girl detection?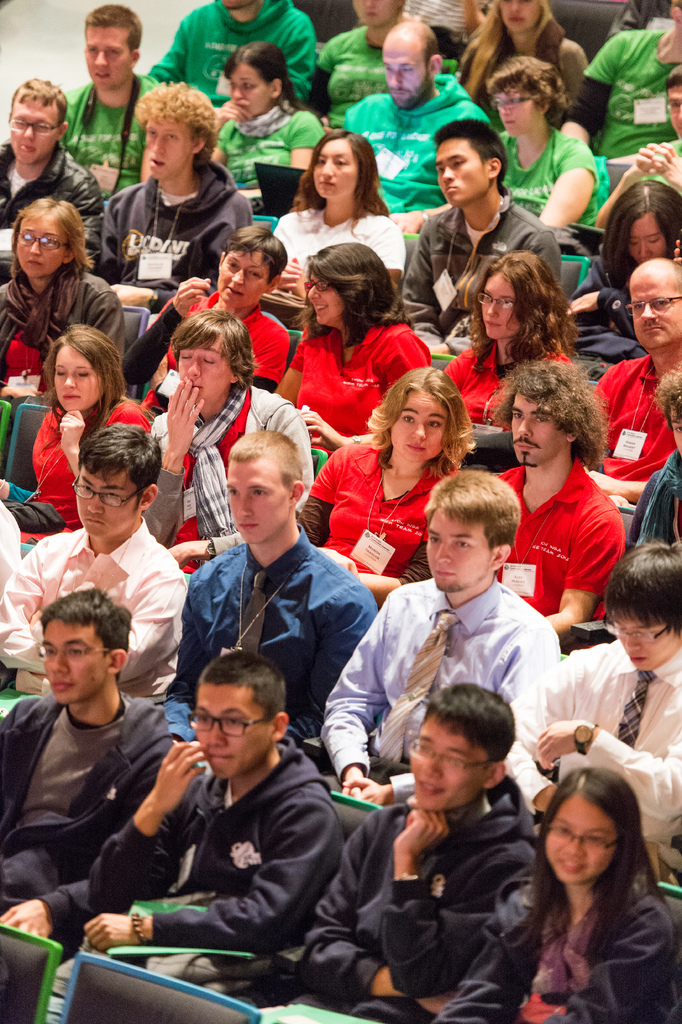
left=0, top=321, right=158, bottom=559
